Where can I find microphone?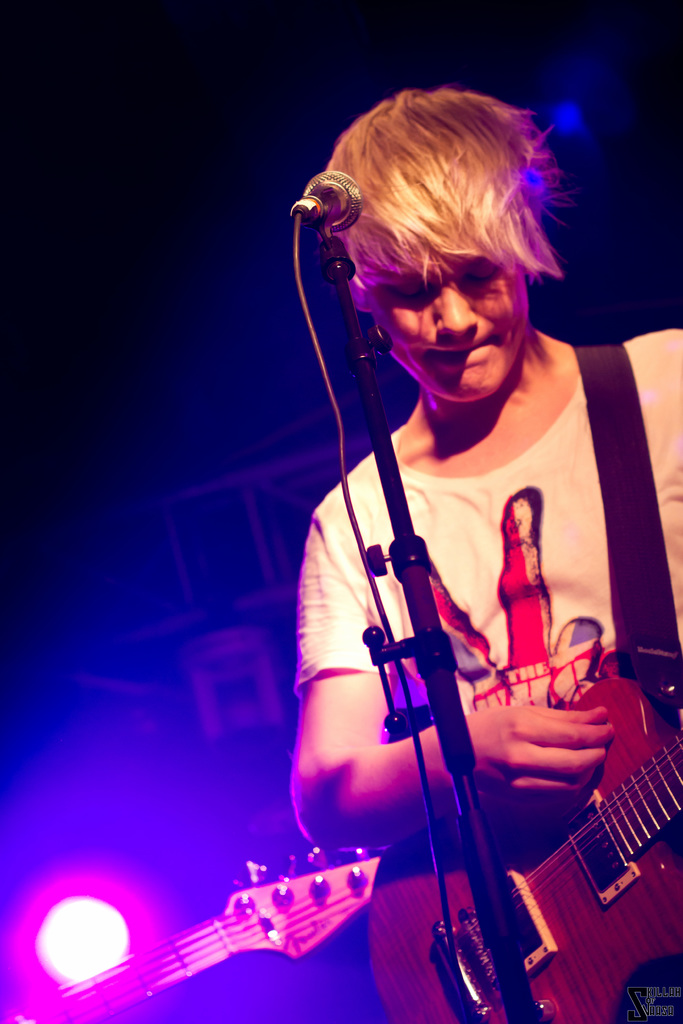
You can find it at 305, 168, 363, 231.
